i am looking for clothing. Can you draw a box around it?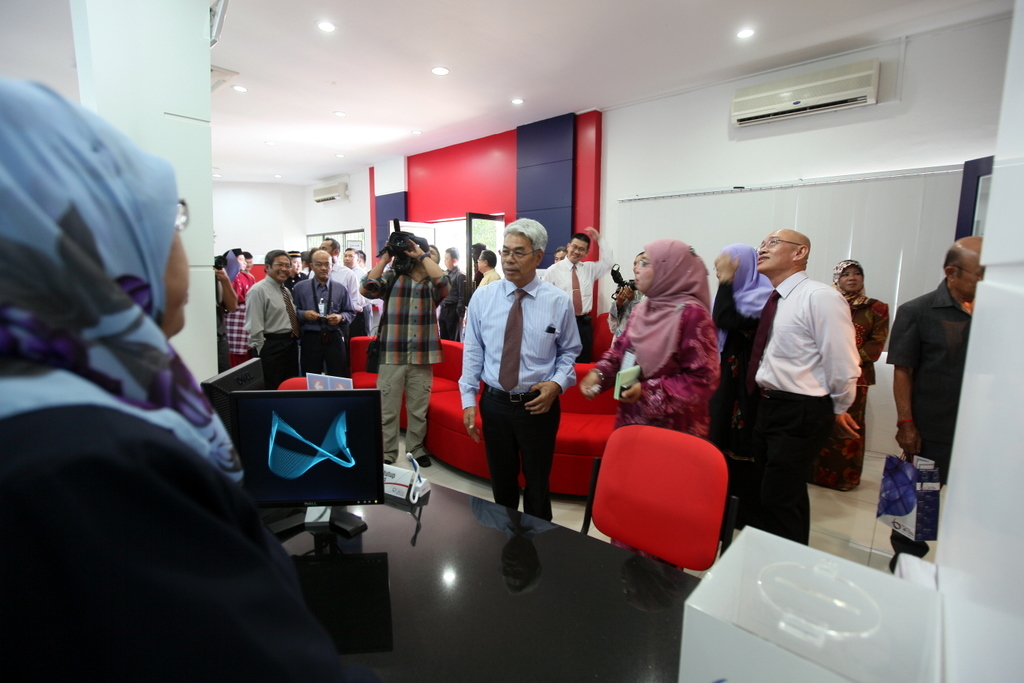
Sure, the bounding box is 822, 392, 870, 496.
